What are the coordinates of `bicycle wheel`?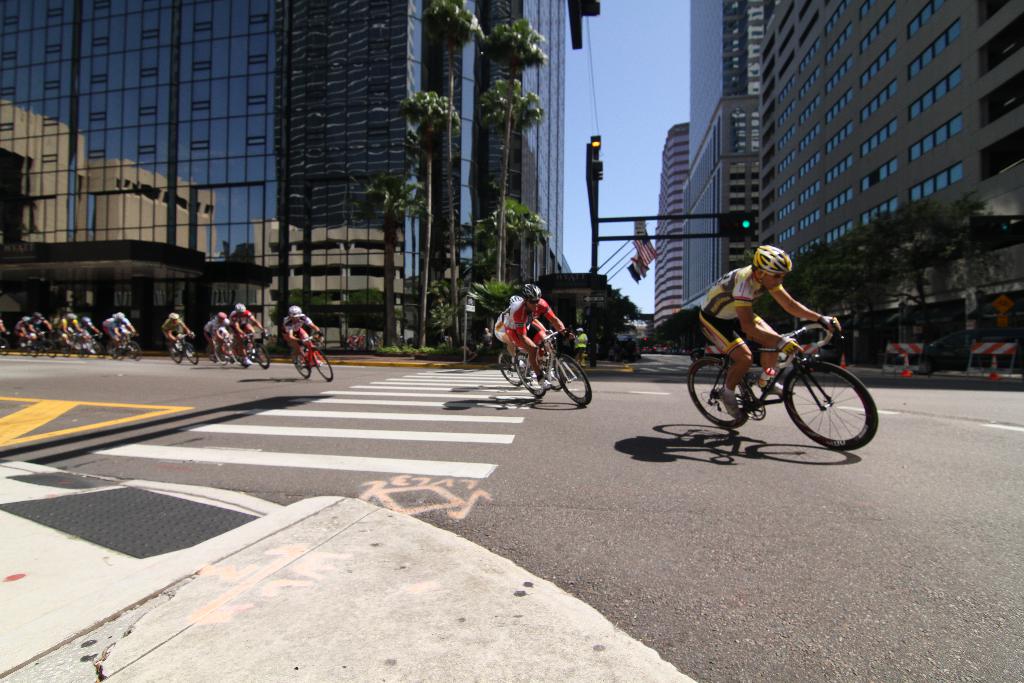
crop(292, 346, 312, 379).
